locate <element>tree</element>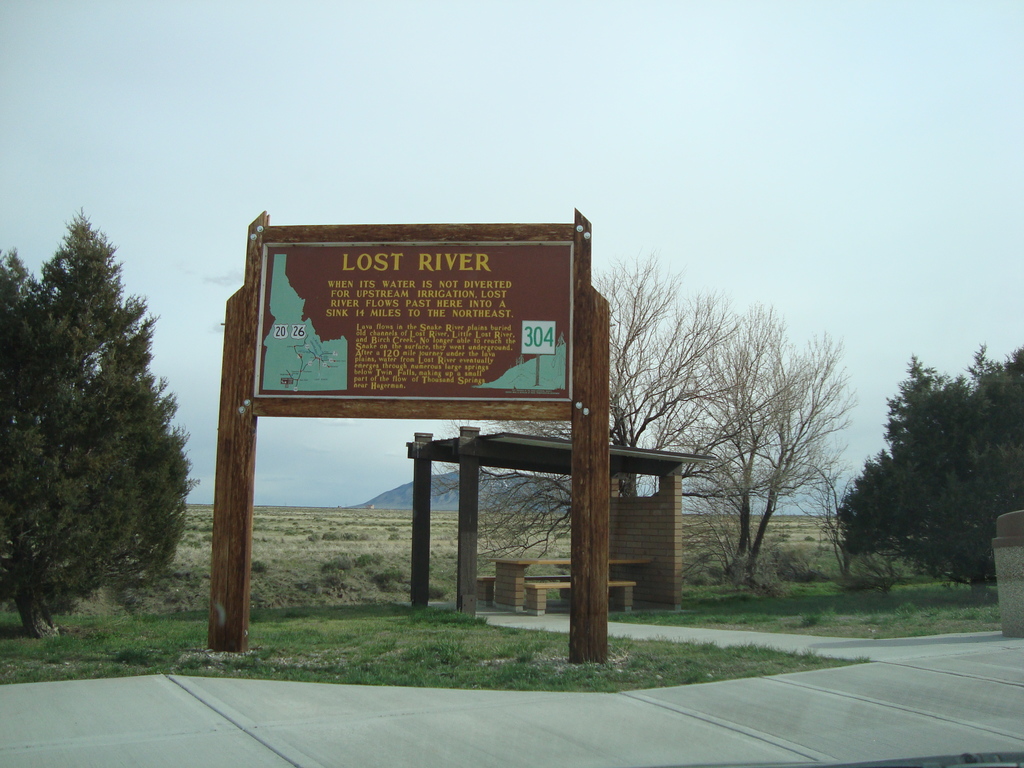
BBox(432, 250, 740, 558)
